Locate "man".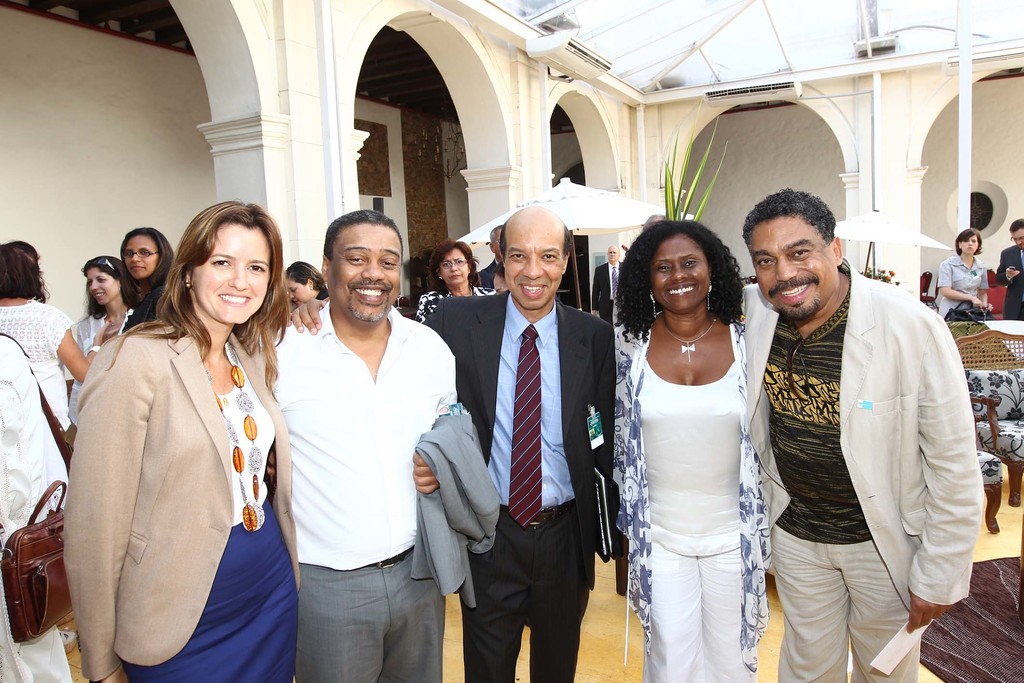
Bounding box: x1=588 y1=245 x2=633 y2=336.
